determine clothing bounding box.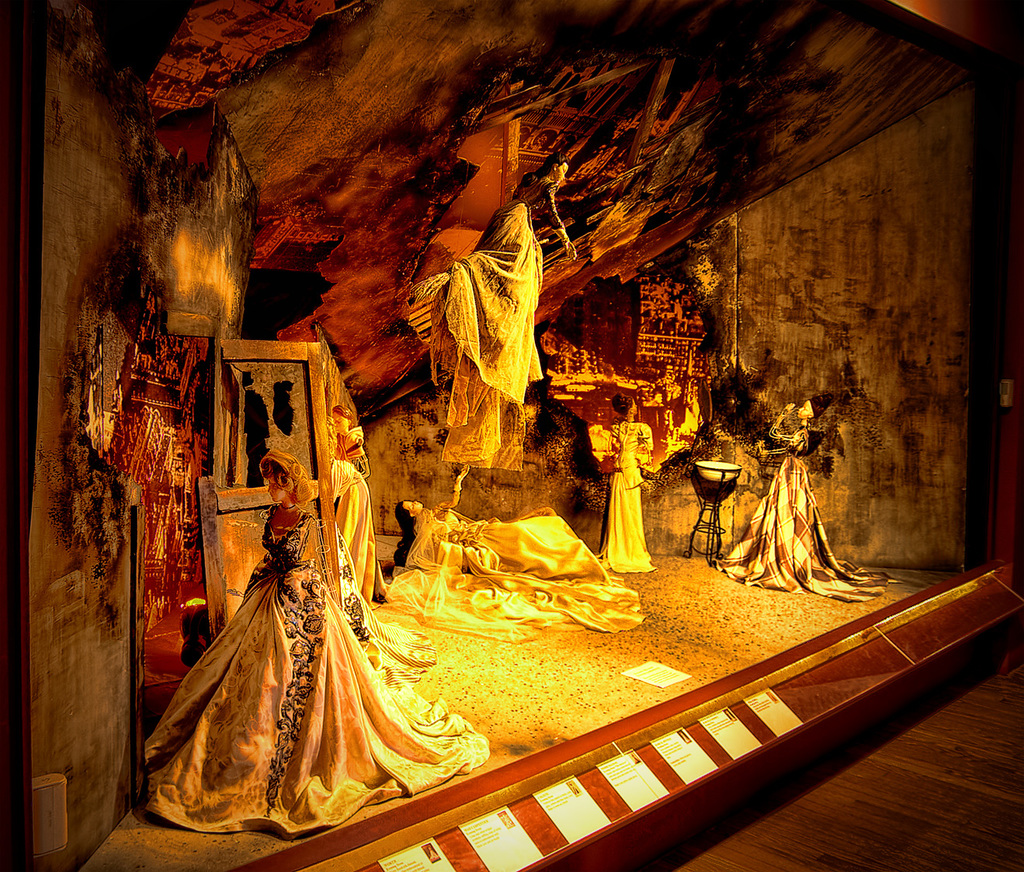
Determined: 162, 462, 357, 814.
